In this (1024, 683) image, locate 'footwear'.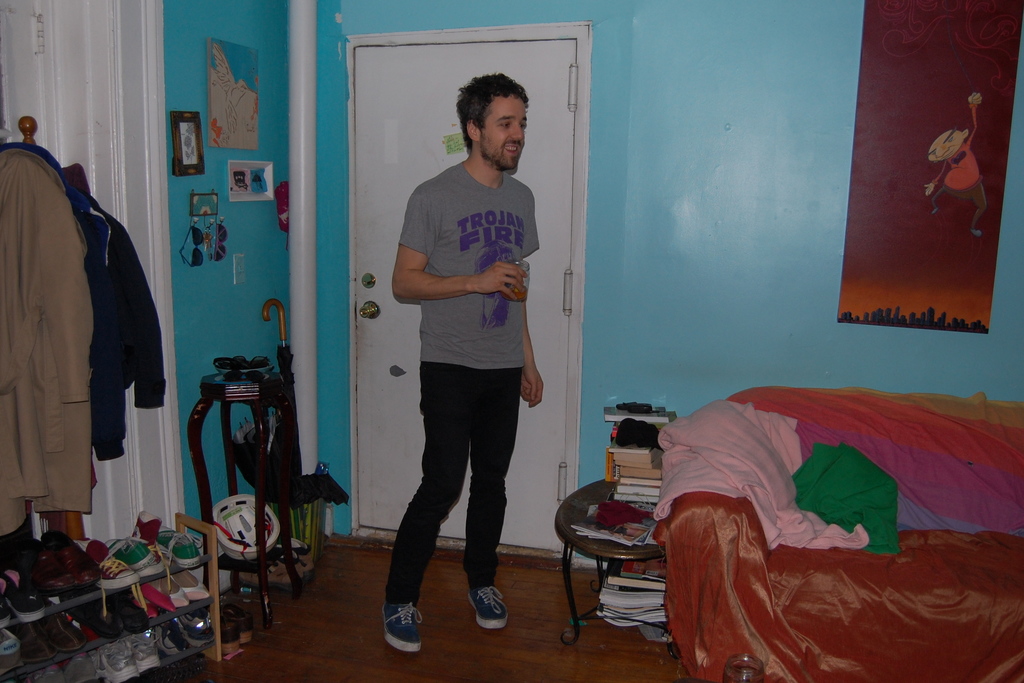
Bounding box: 61 652 100 680.
